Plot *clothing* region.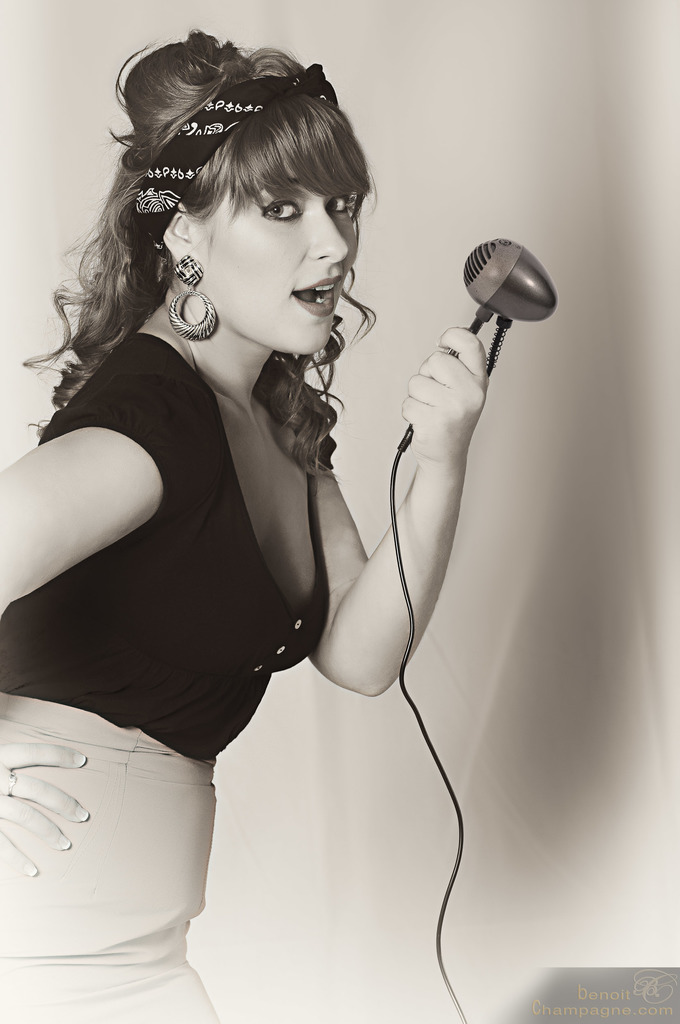
Plotted at [x1=0, y1=325, x2=345, y2=1021].
